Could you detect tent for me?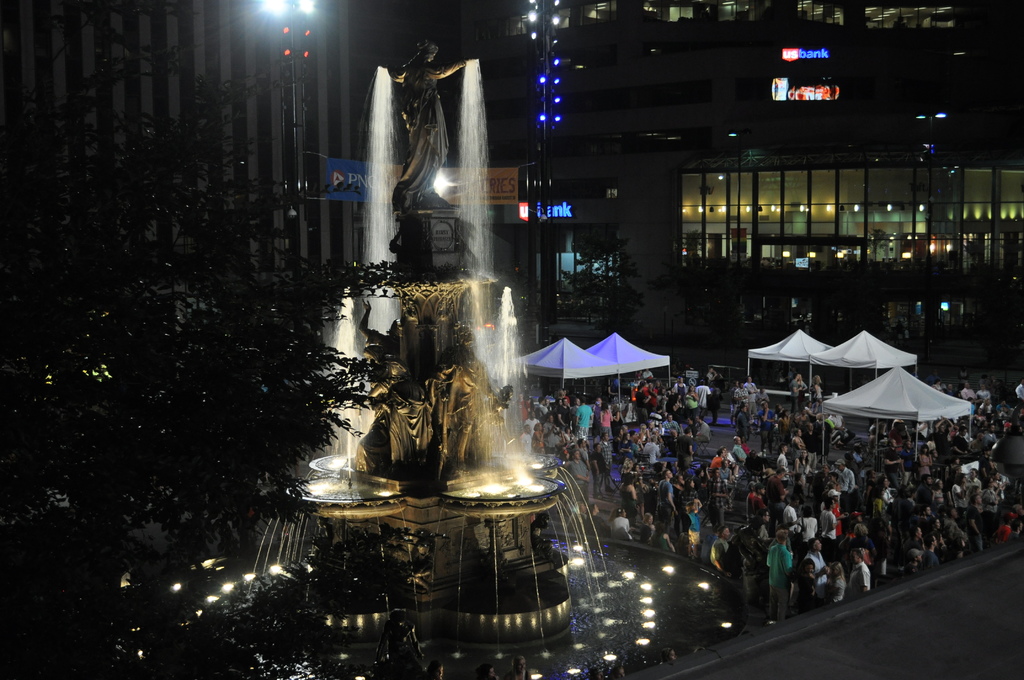
Detection result: bbox=[578, 331, 687, 400].
